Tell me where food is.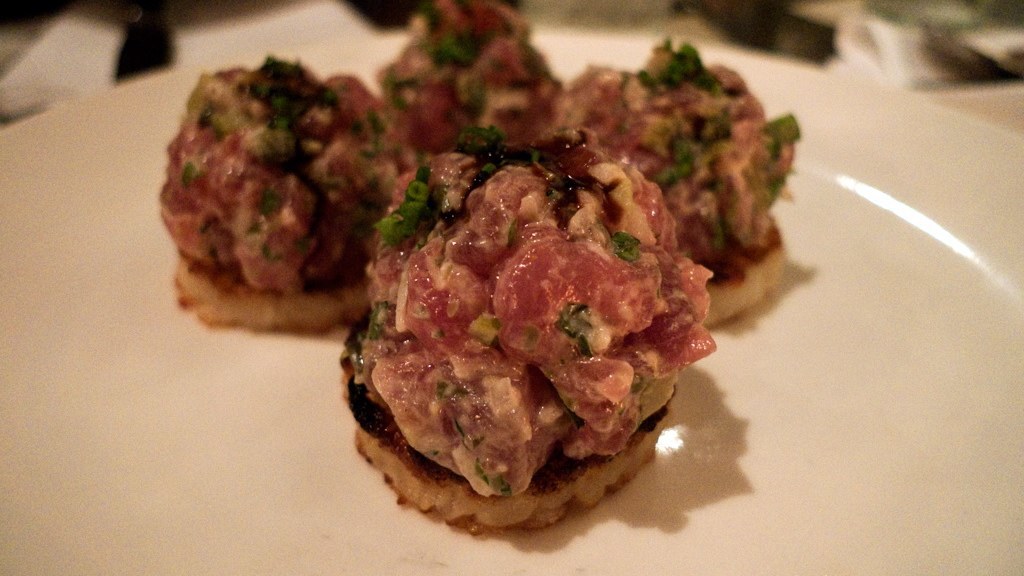
food is at l=148, t=49, r=427, b=337.
